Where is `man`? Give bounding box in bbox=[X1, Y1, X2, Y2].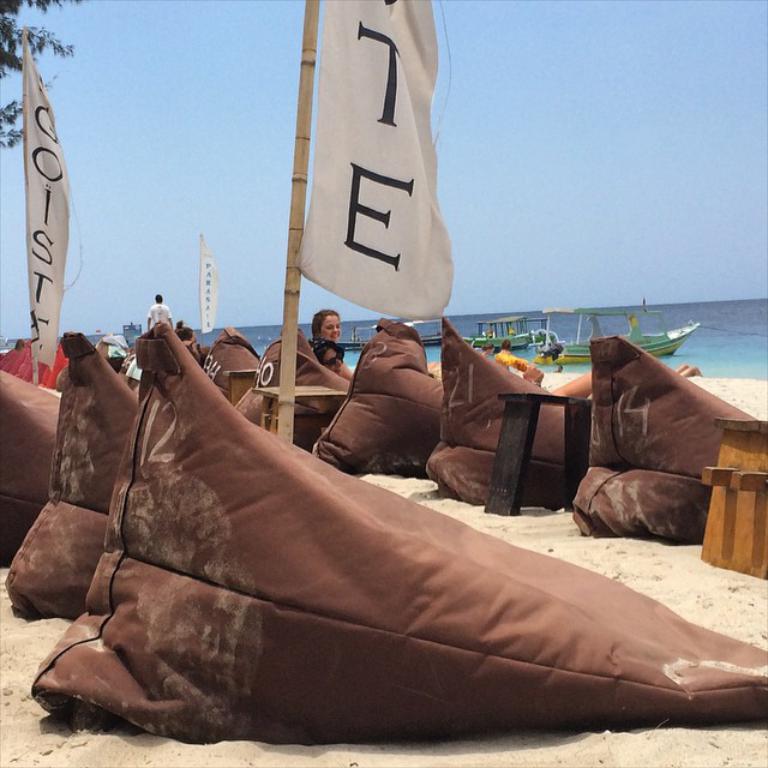
bbox=[551, 360, 566, 377].
